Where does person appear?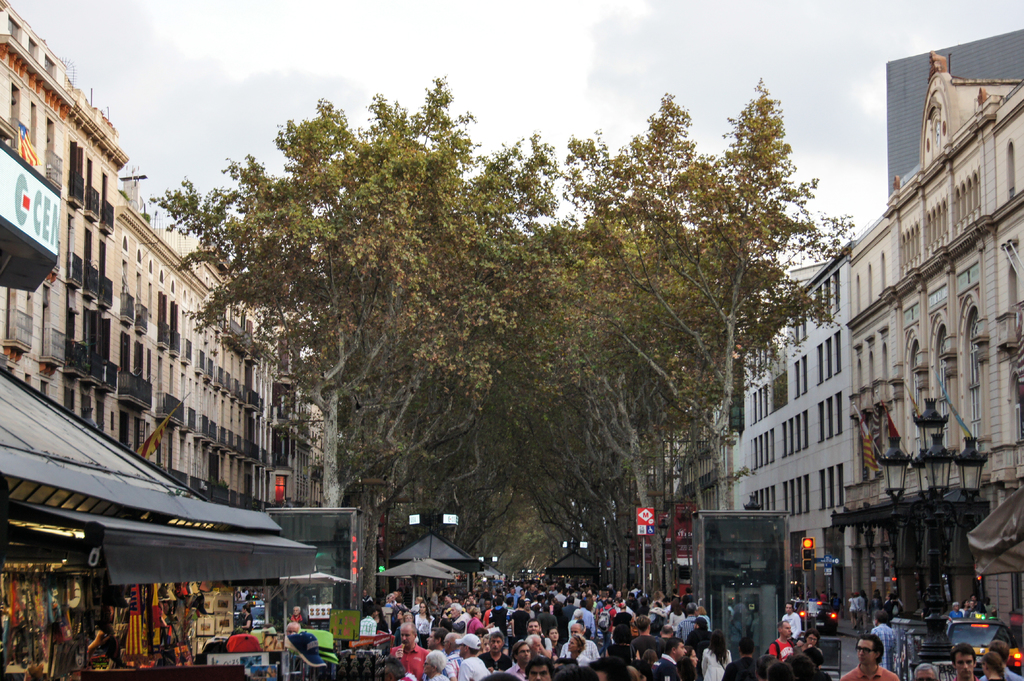
Appears at [x1=724, y1=638, x2=762, y2=680].
